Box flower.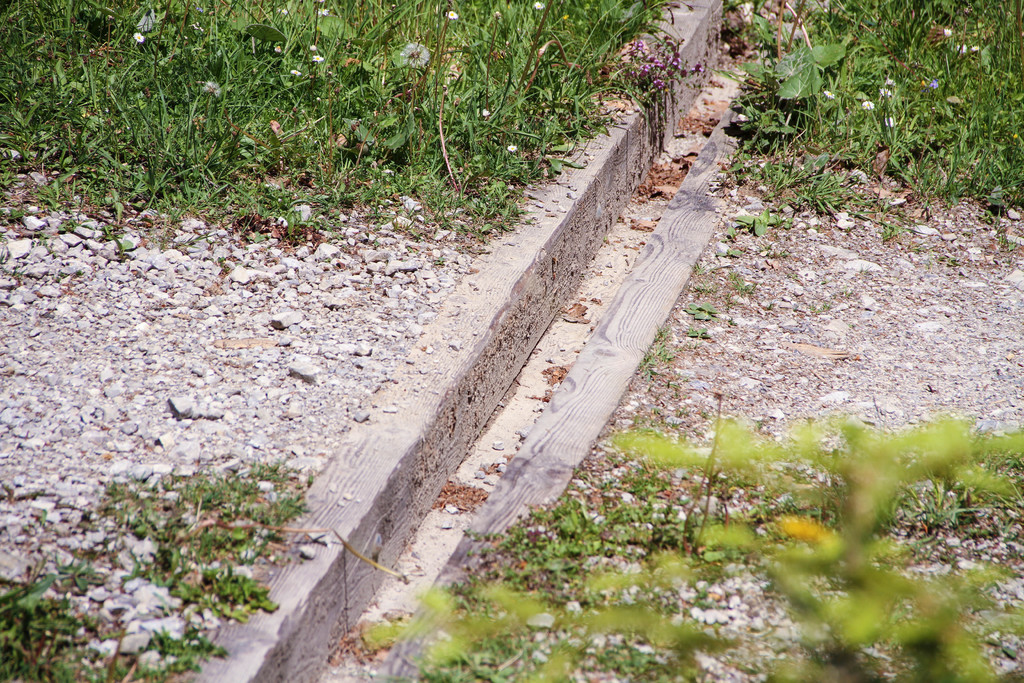
506,143,520,152.
